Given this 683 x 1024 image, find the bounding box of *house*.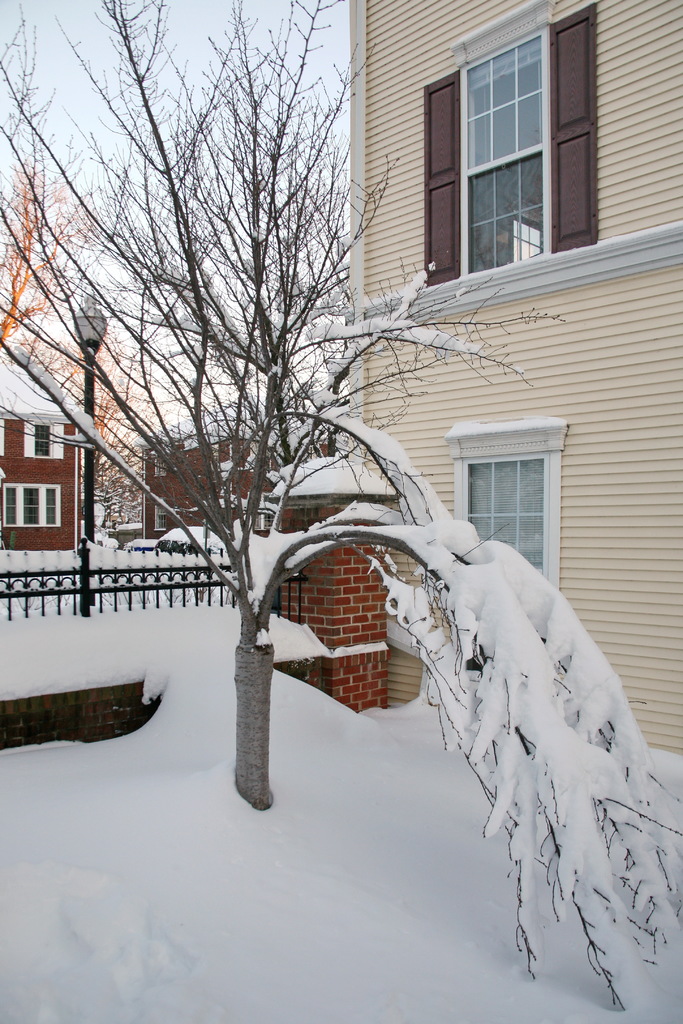
<region>0, 345, 91, 552</region>.
